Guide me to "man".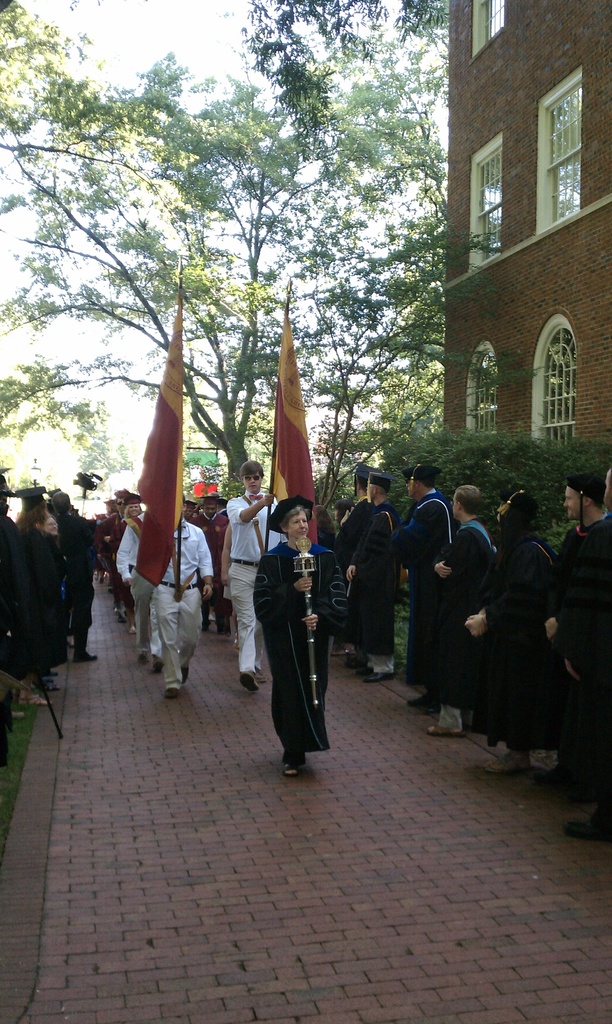
Guidance: l=423, t=486, r=499, b=731.
